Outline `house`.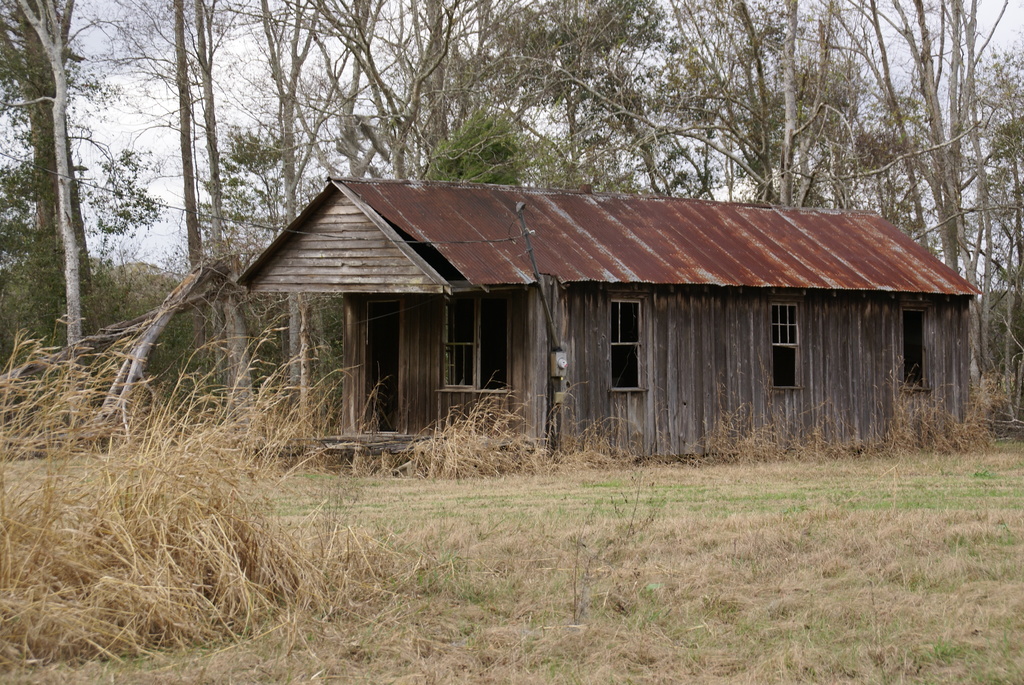
Outline: rect(259, 198, 970, 466).
